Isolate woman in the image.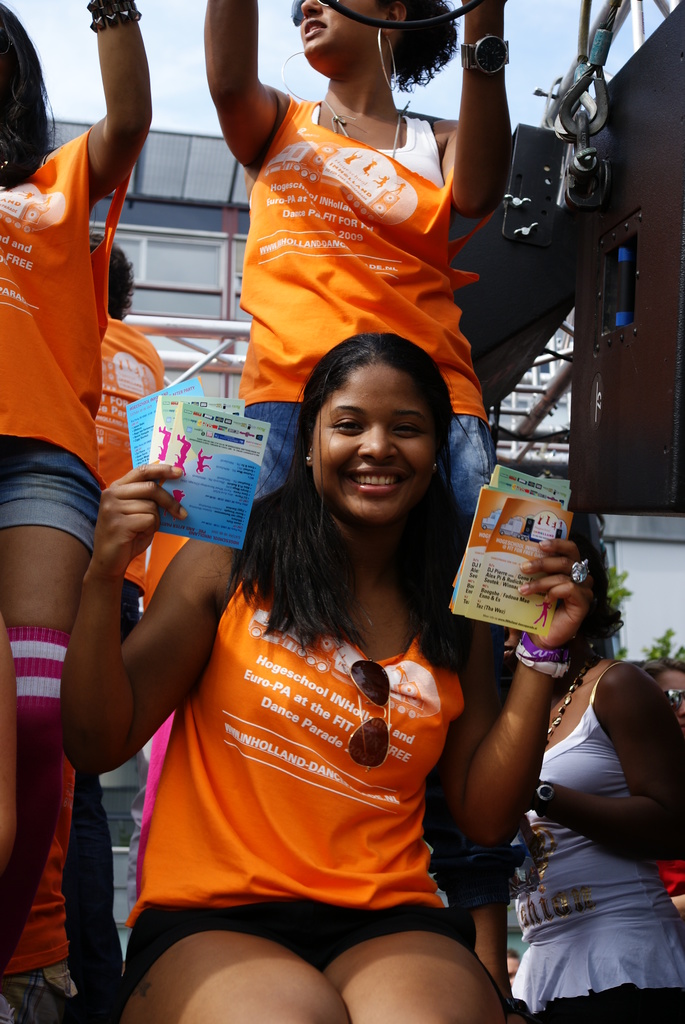
Isolated region: region(66, 321, 602, 1023).
